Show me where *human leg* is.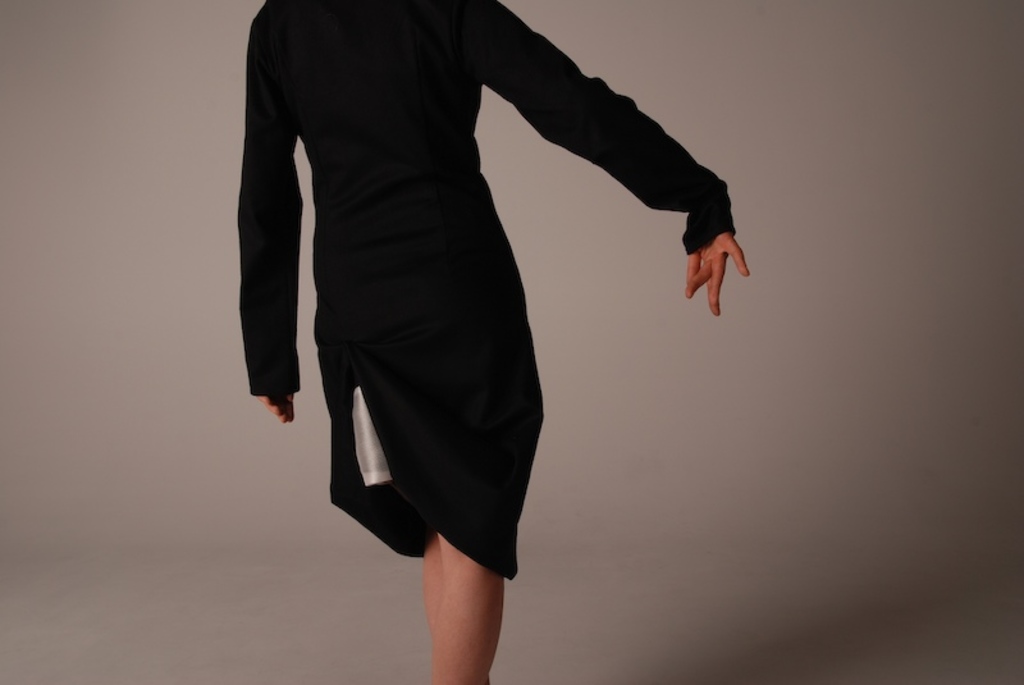
*human leg* is at region(425, 521, 492, 684).
